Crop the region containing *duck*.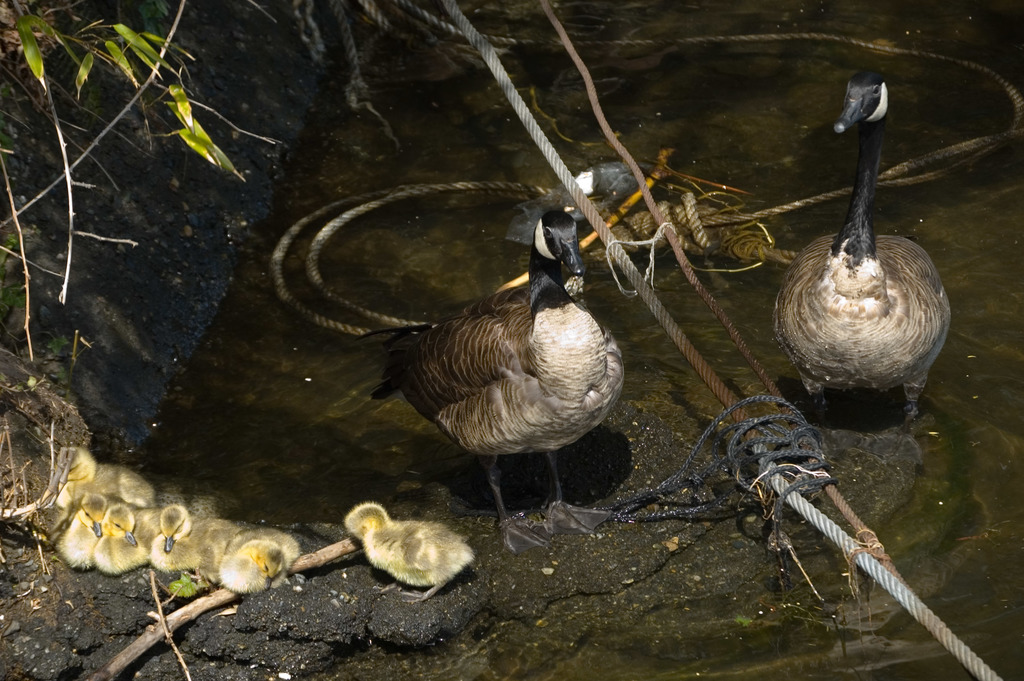
Crop region: {"left": 344, "top": 500, "right": 472, "bottom": 618}.
